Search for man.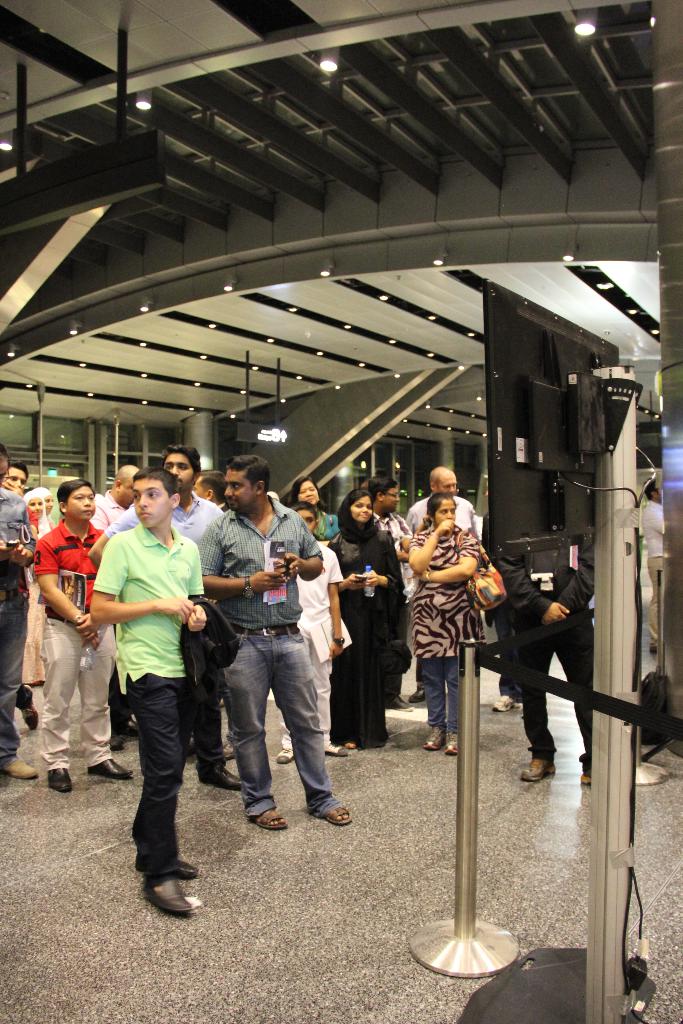
Found at [x1=29, y1=477, x2=138, y2=792].
